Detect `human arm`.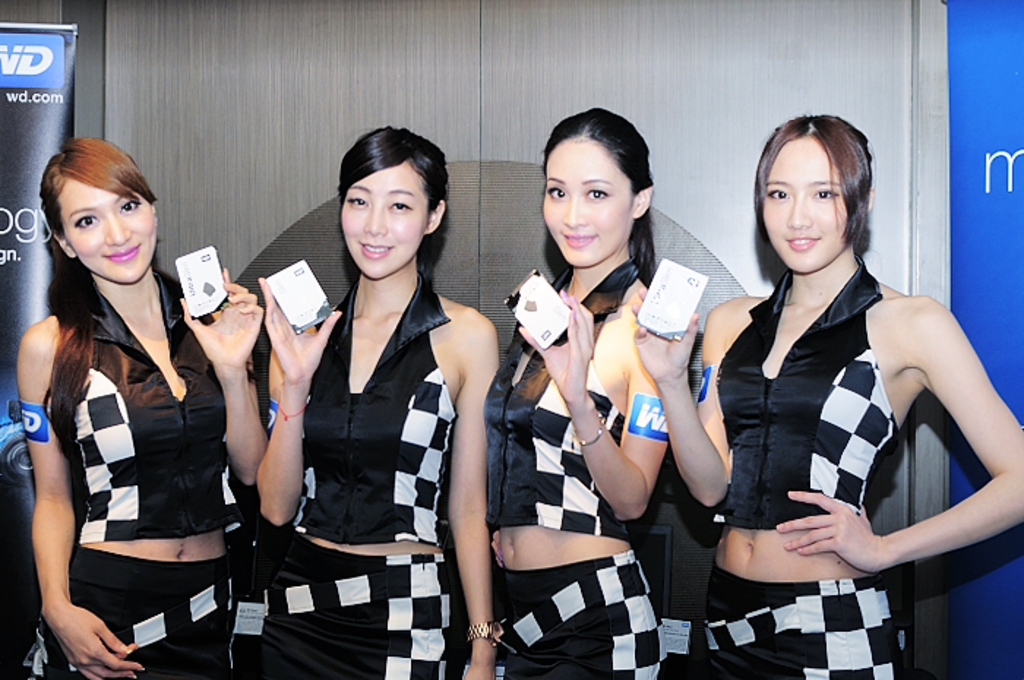
Detected at BBox(181, 260, 262, 486).
